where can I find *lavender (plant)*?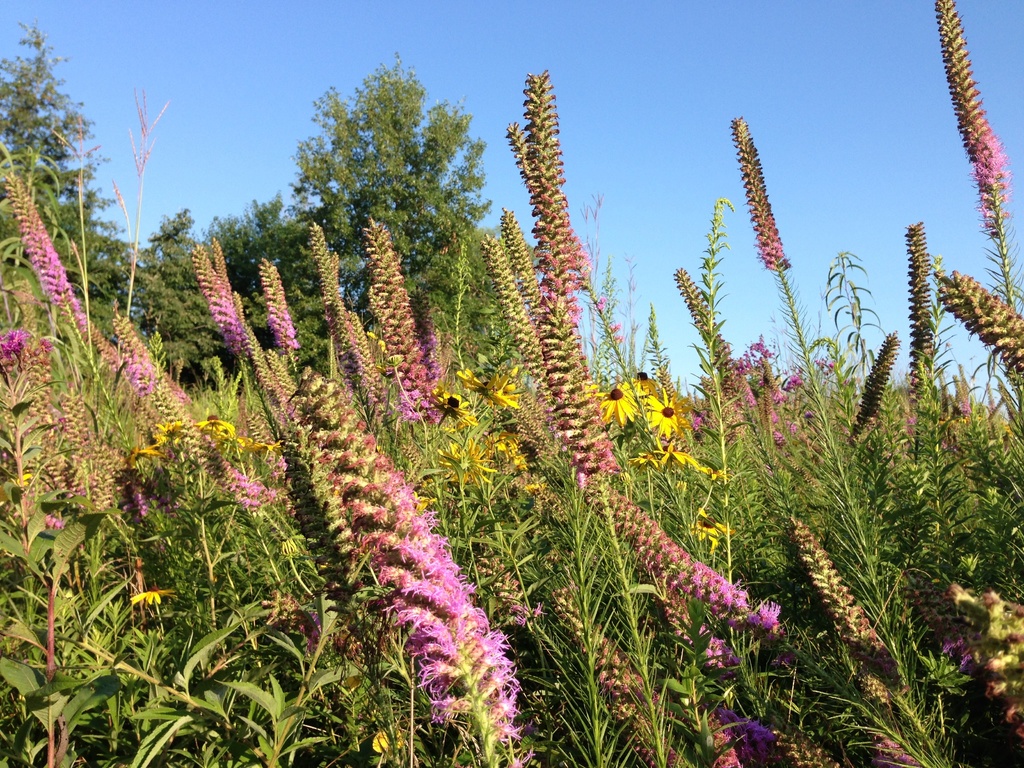
You can find it at (left=901, top=223, right=936, bottom=411).
